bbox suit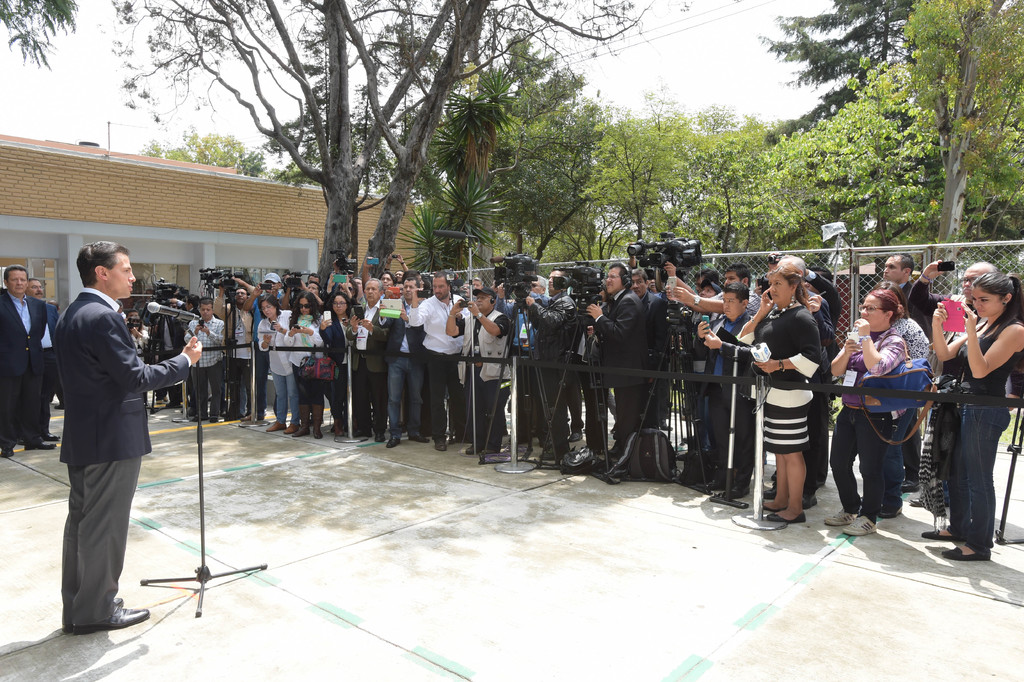
[655,288,675,422]
